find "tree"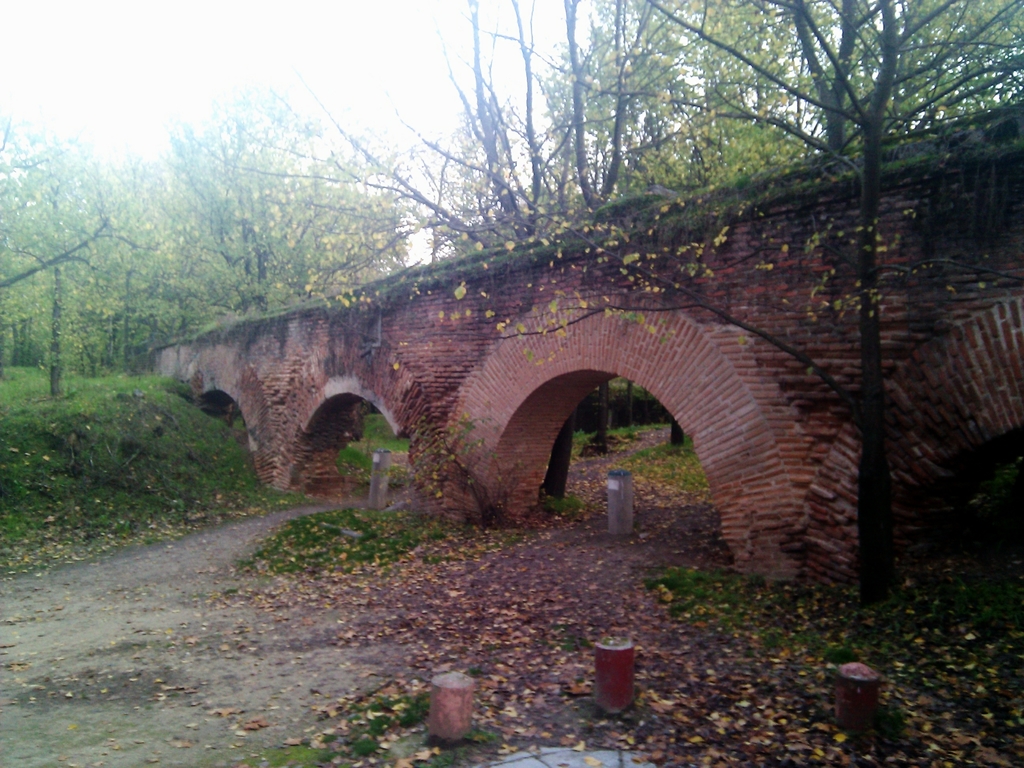
[left=429, top=0, right=1023, bottom=653]
